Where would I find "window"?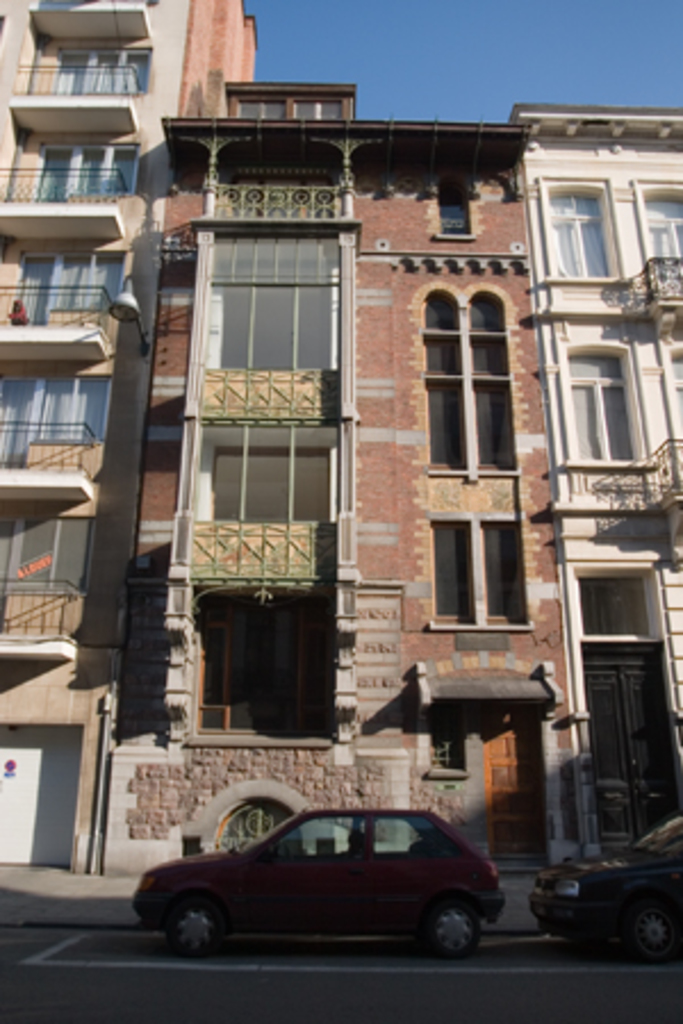
At l=437, t=523, r=528, b=621.
